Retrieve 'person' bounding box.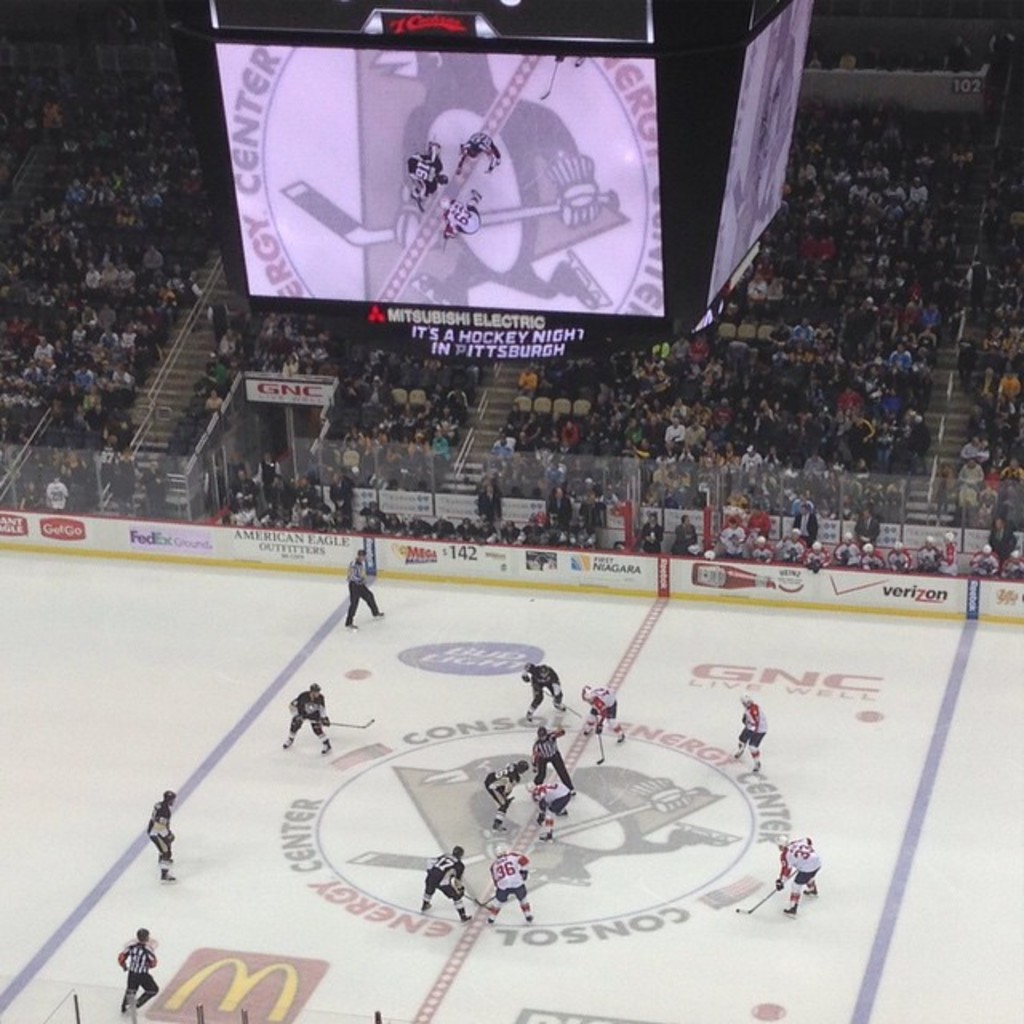
Bounding box: [405, 141, 450, 205].
